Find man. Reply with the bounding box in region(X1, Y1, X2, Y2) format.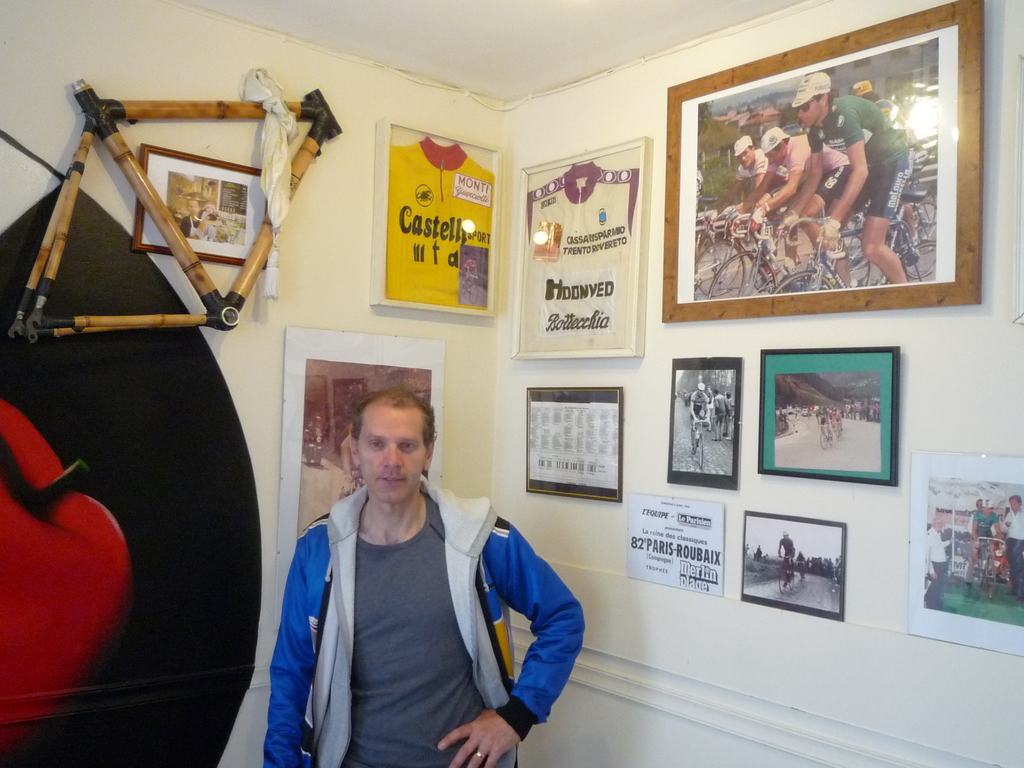
region(972, 495, 1002, 589).
